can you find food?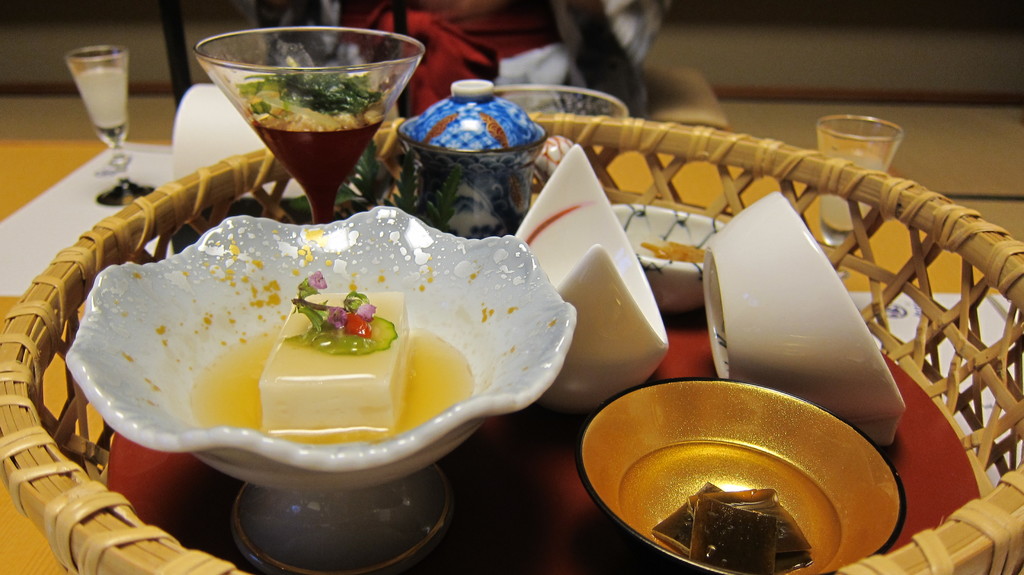
Yes, bounding box: (653,478,723,553).
